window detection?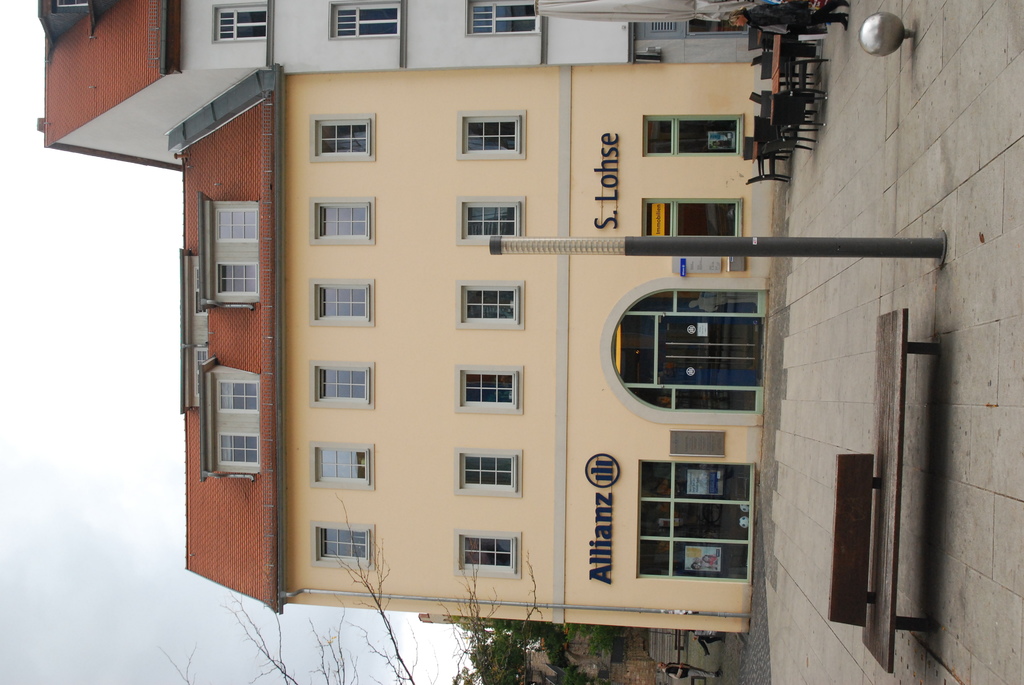
pyautogui.locateOnScreen(640, 198, 741, 237)
